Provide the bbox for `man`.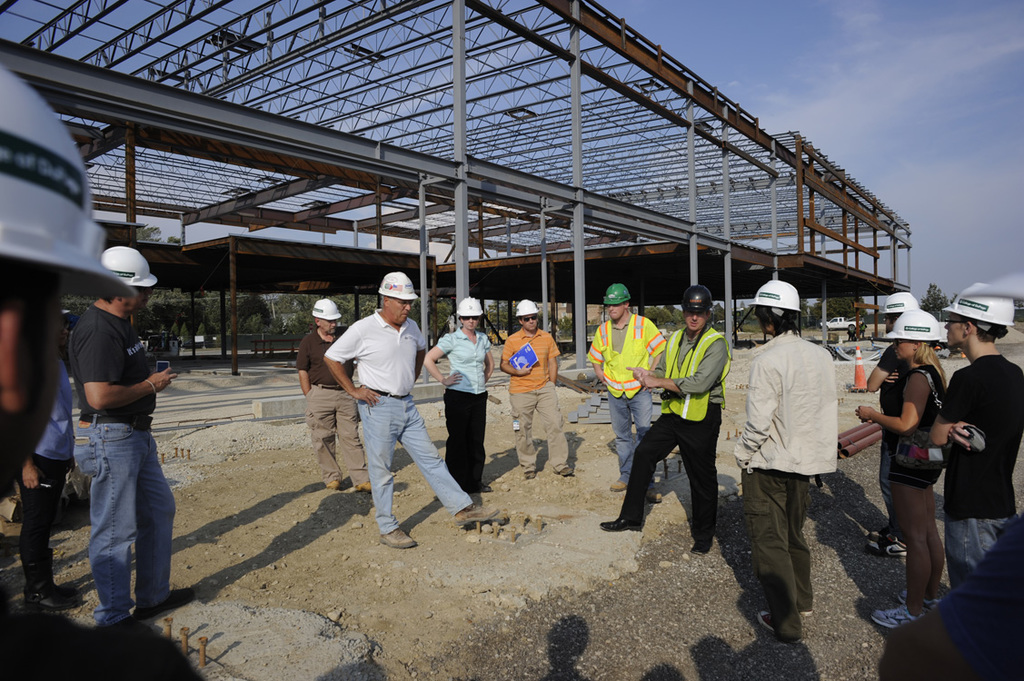
left=601, top=284, right=726, bottom=553.
